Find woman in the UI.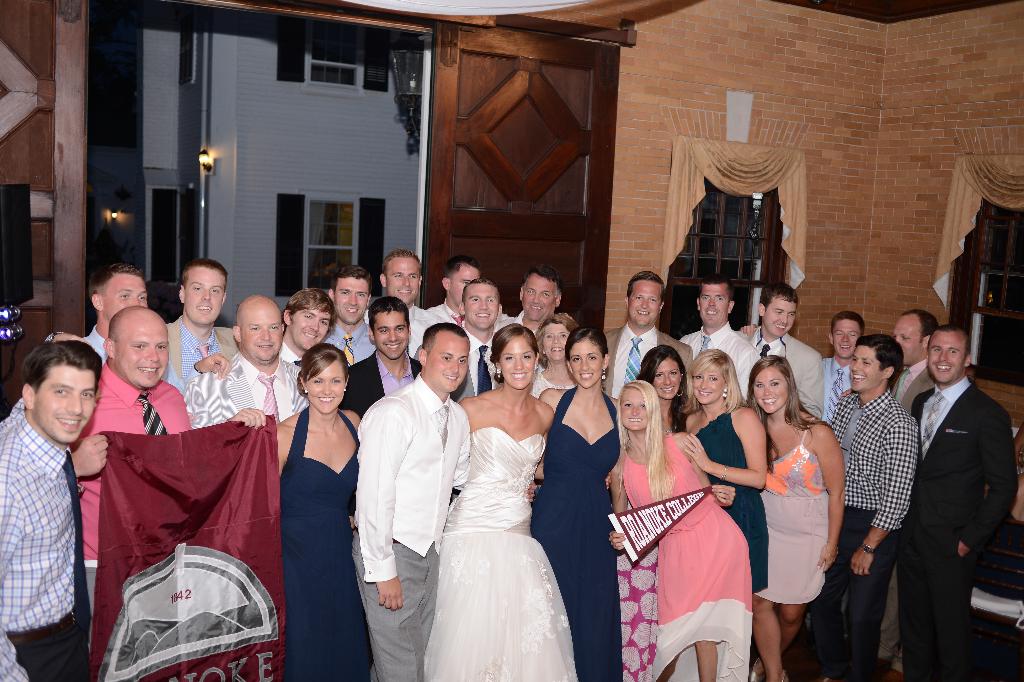
UI element at <bbox>675, 348, 788, 681</bbox>.
